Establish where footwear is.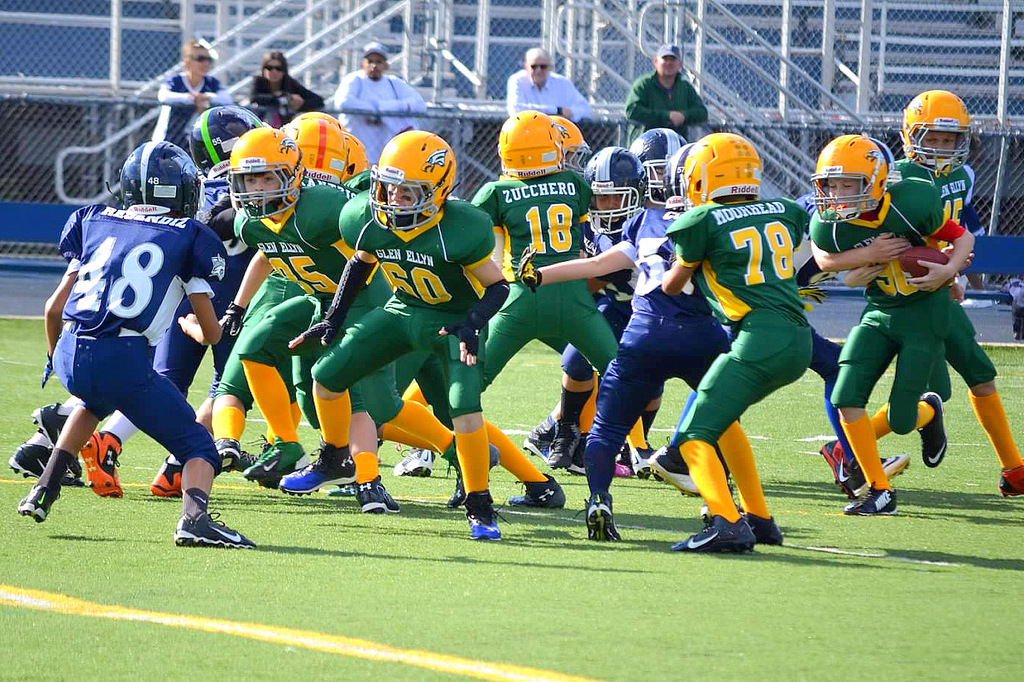
Established at rect(613, 457, 628, 476).
